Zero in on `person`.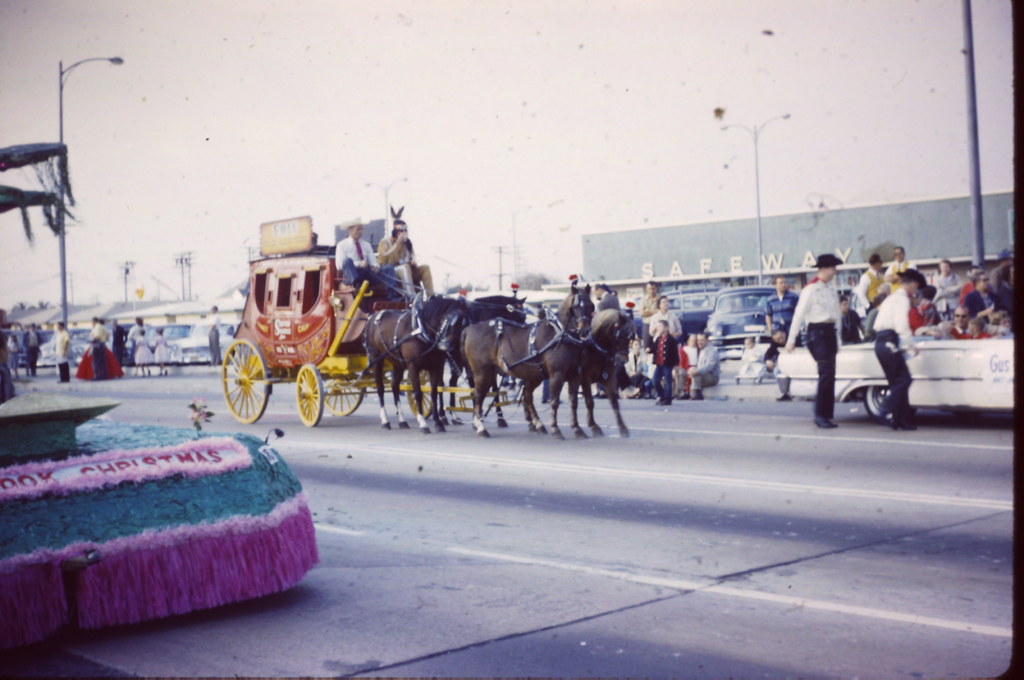
Zeroed in: 131,329,157,376.
